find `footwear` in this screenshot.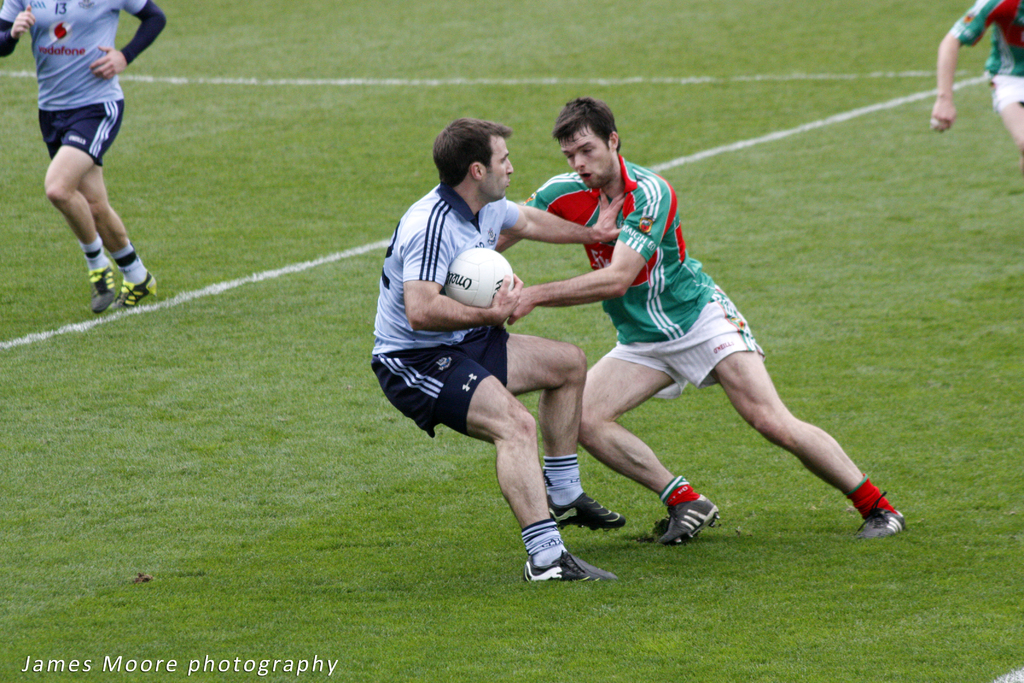
The bounding box for `footwear` is 92/279/122/314.
